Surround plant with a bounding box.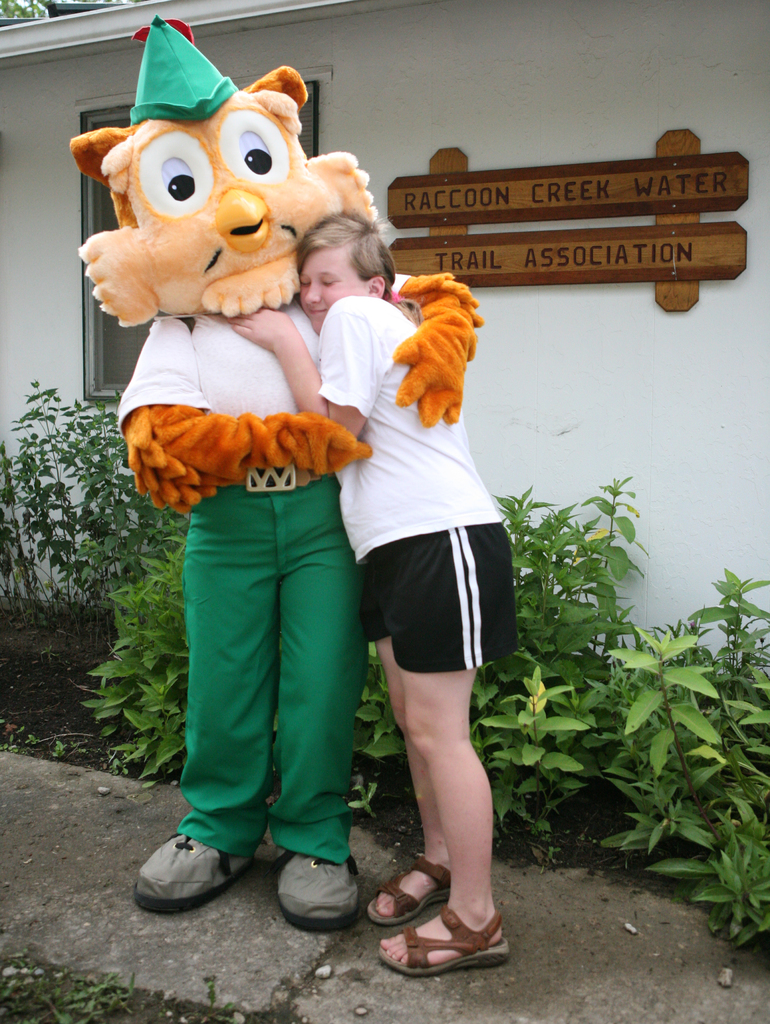
l=15, t=723, r=28, b=735.
